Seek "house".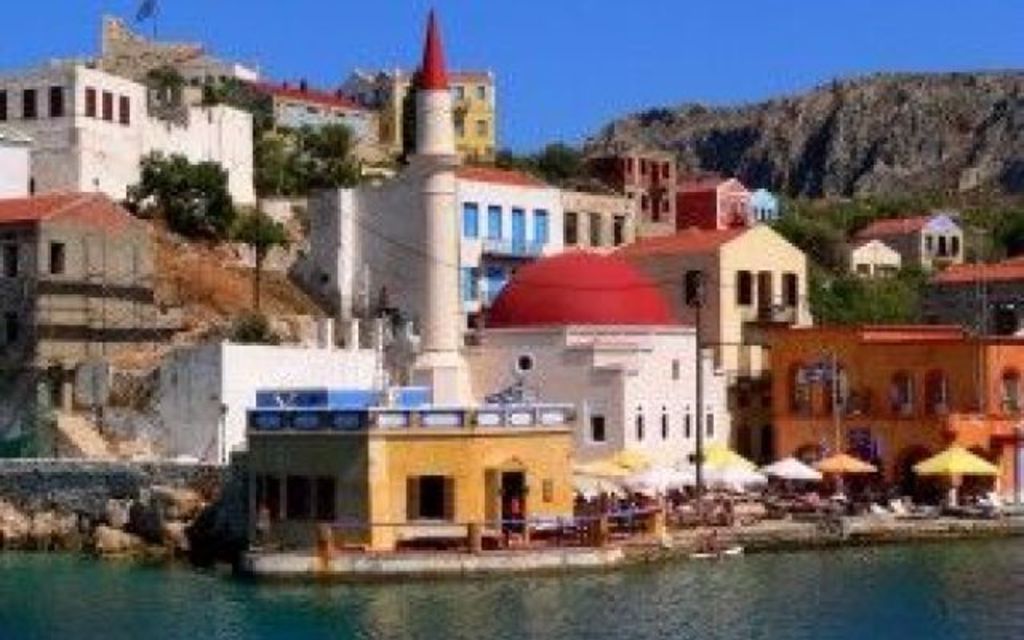
11, 195, 166, 485.
